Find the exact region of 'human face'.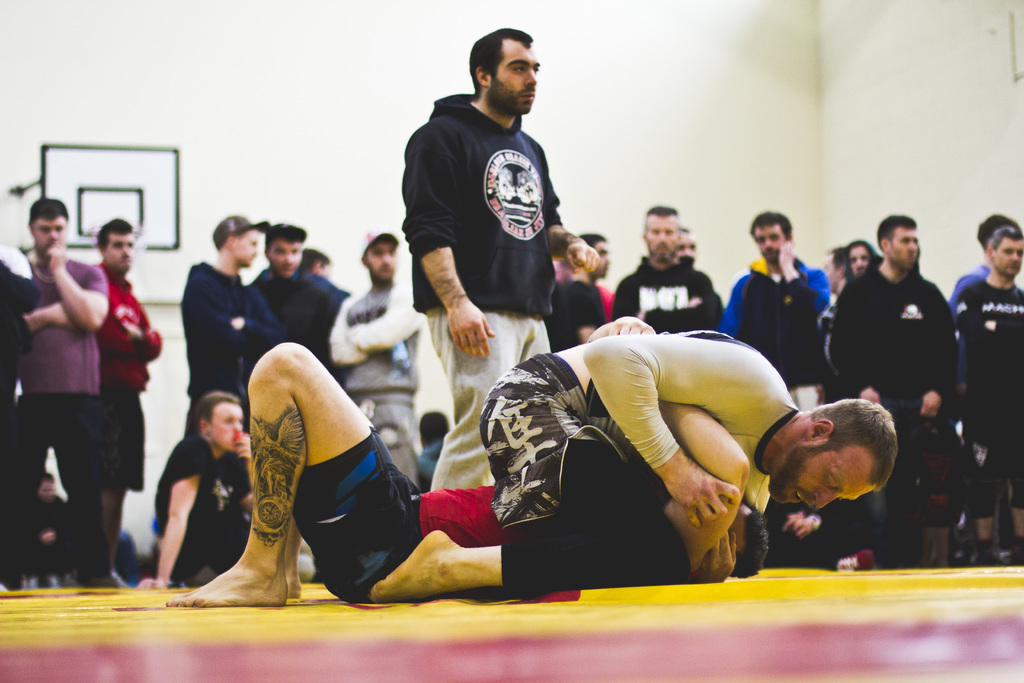
Exact region: rect(209, 402, 244, 452).
